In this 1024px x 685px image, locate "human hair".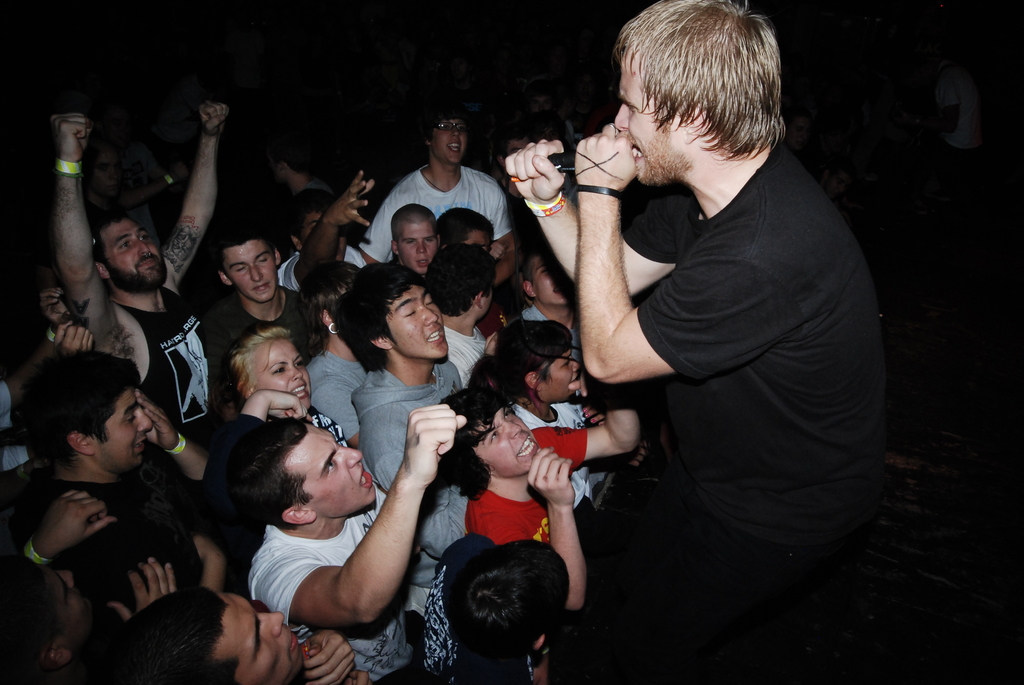
Bounding box: x1=390 y1=200 x2=434 y2=244.
